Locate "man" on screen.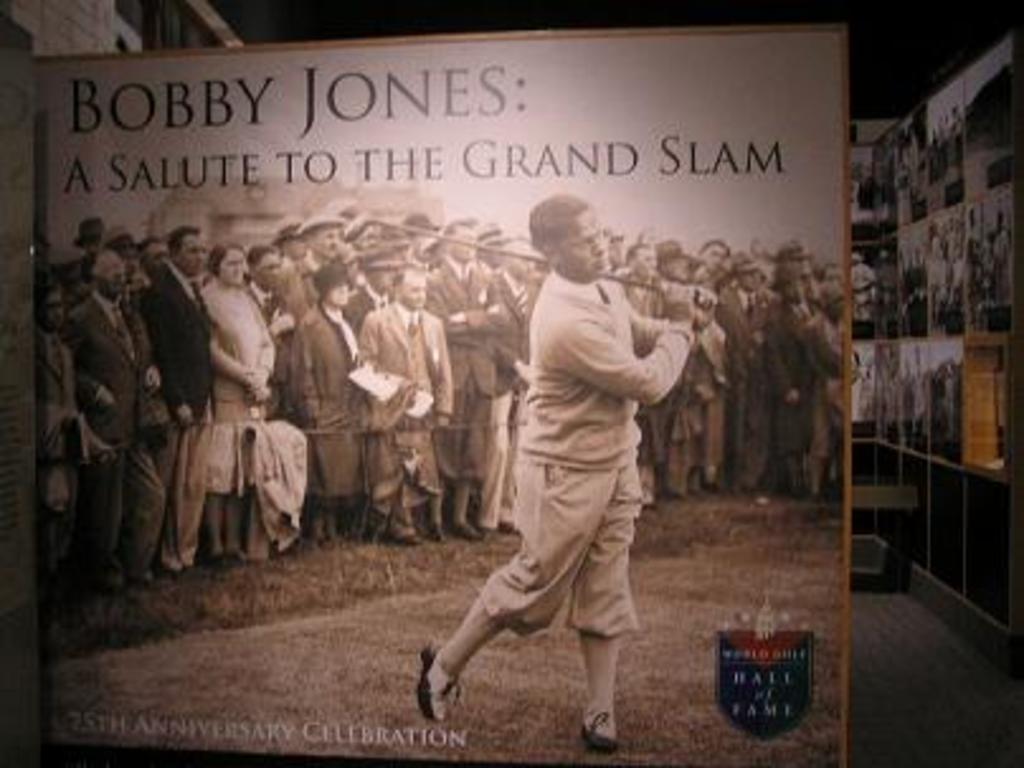
On screen at detection(286, 261, 370, 532).
